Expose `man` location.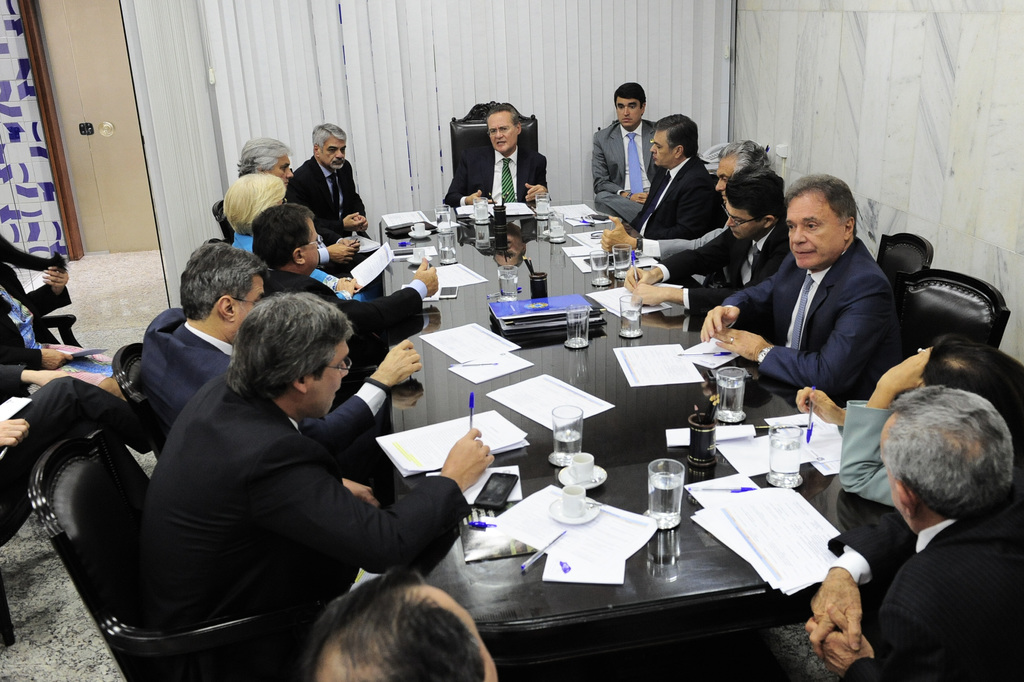
Exposed at bbox=[624, 110, 724, 238].
